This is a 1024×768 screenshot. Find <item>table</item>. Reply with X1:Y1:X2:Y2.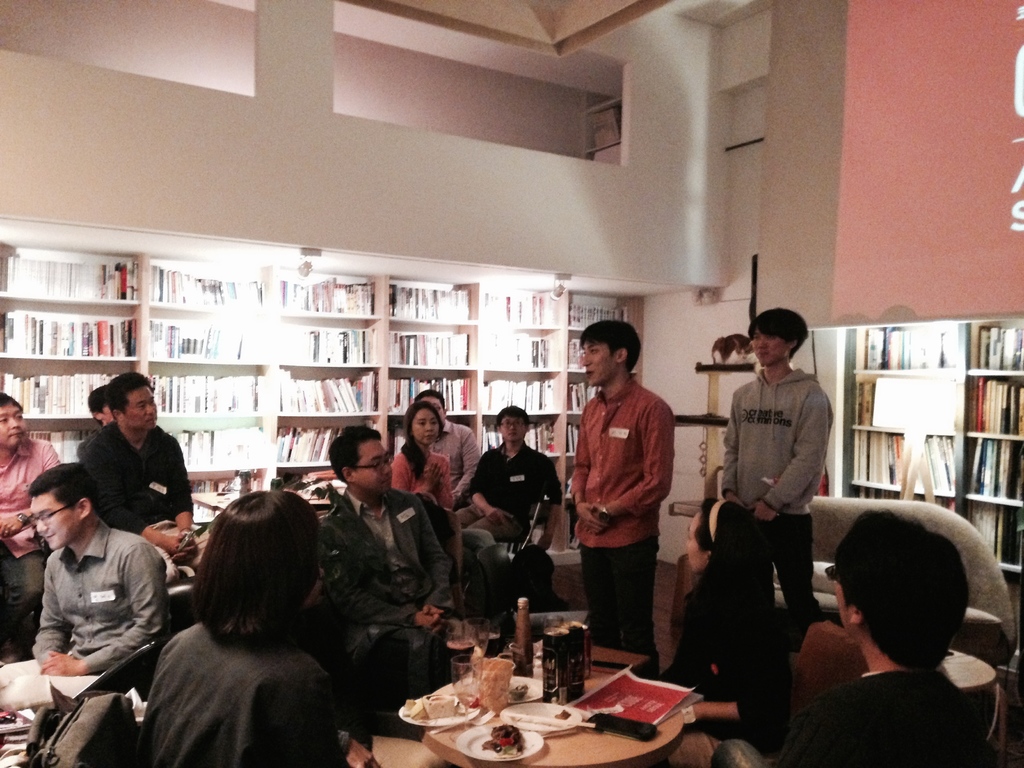
414:663:742:758.
